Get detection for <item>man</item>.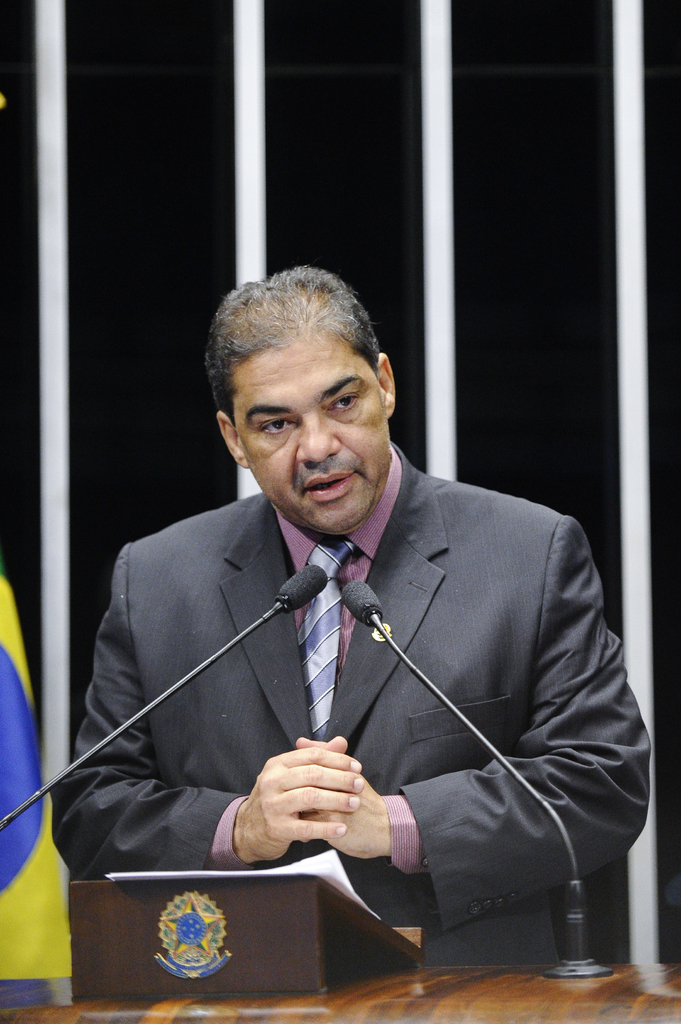
Detection: <box>38,268,647,992</box>.
